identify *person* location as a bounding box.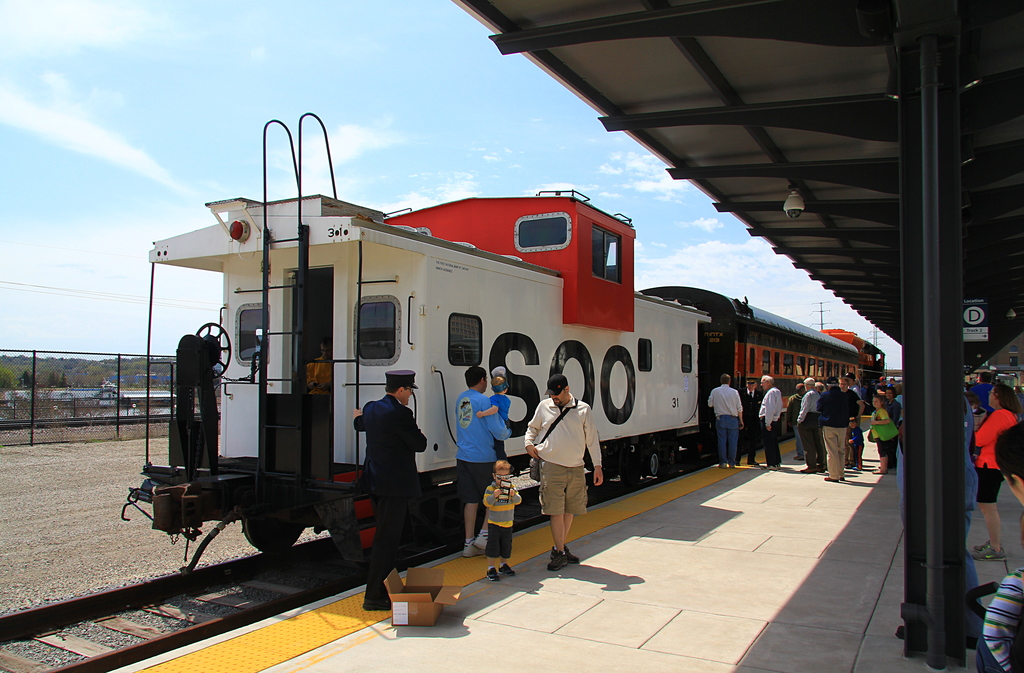
483,457,518,581.
